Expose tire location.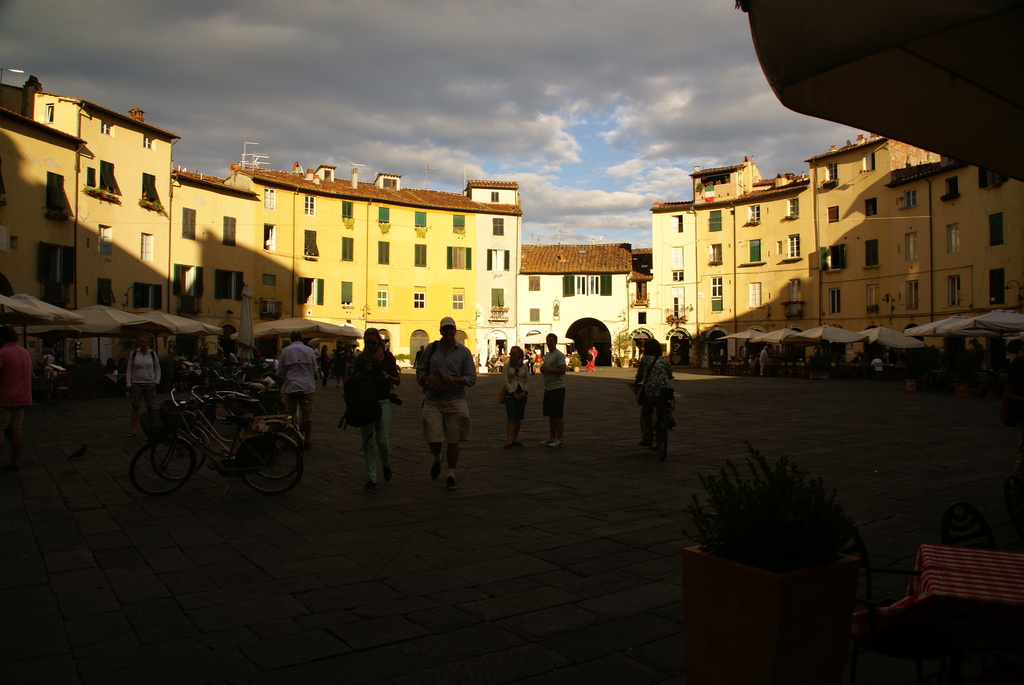
Exposed at select_region(132, 434, 189, 492).
